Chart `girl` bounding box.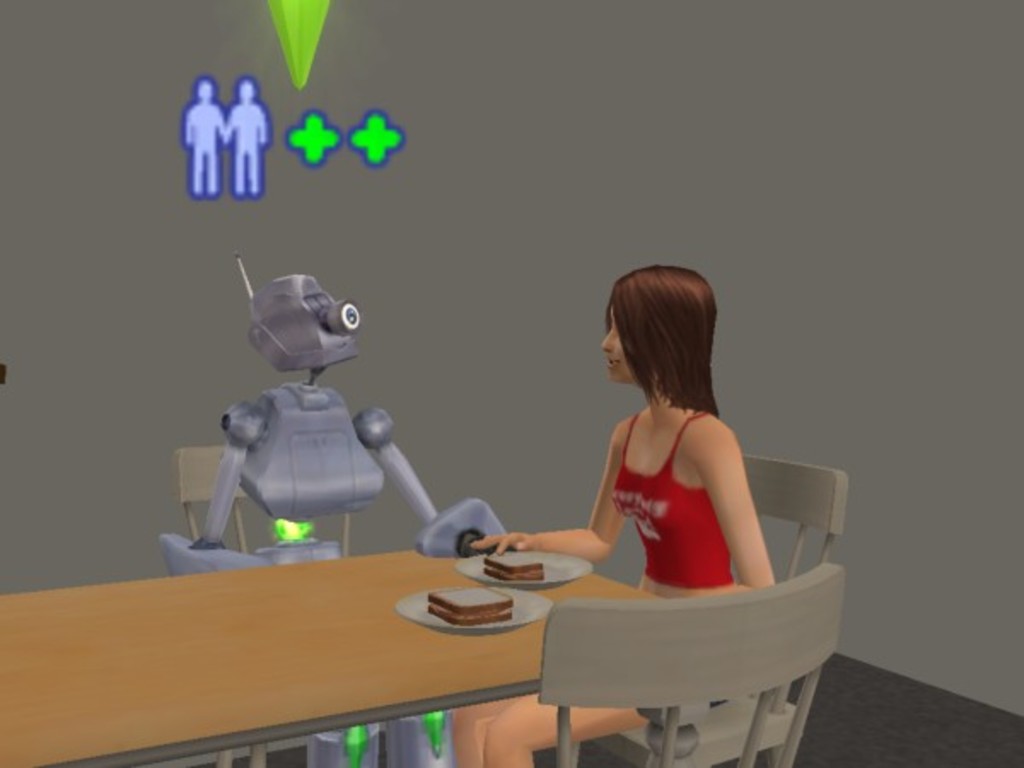
Charted: l=454, t=265, r=770, b=766.
